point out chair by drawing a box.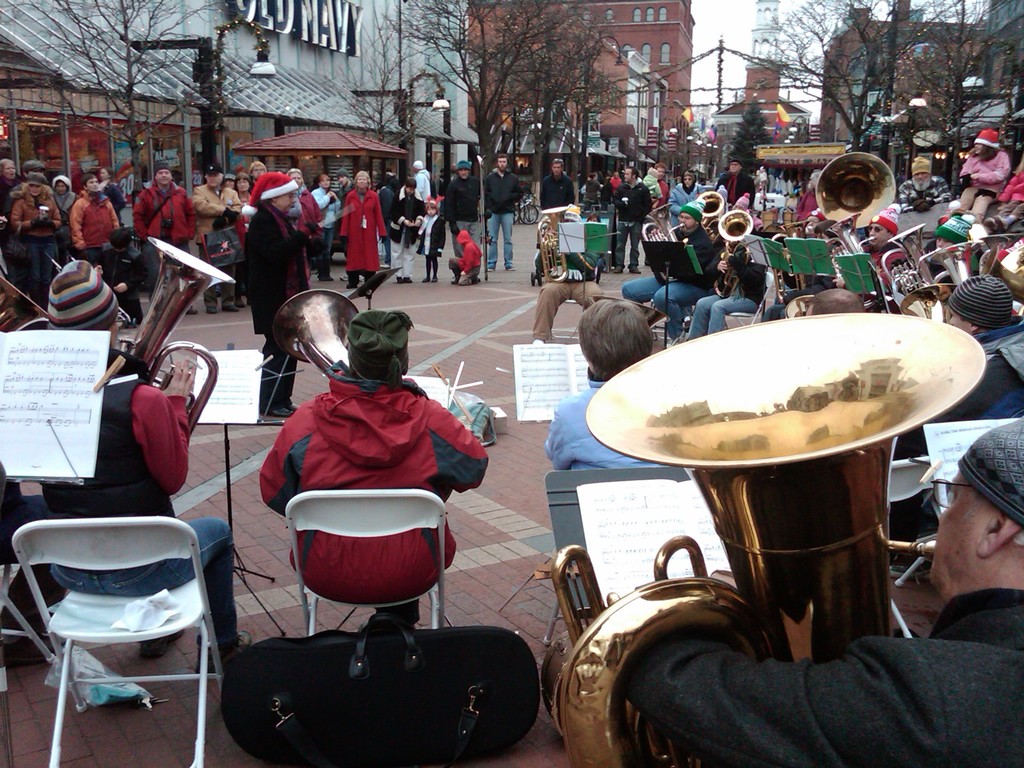
box=[538, 468, 700, 637].
